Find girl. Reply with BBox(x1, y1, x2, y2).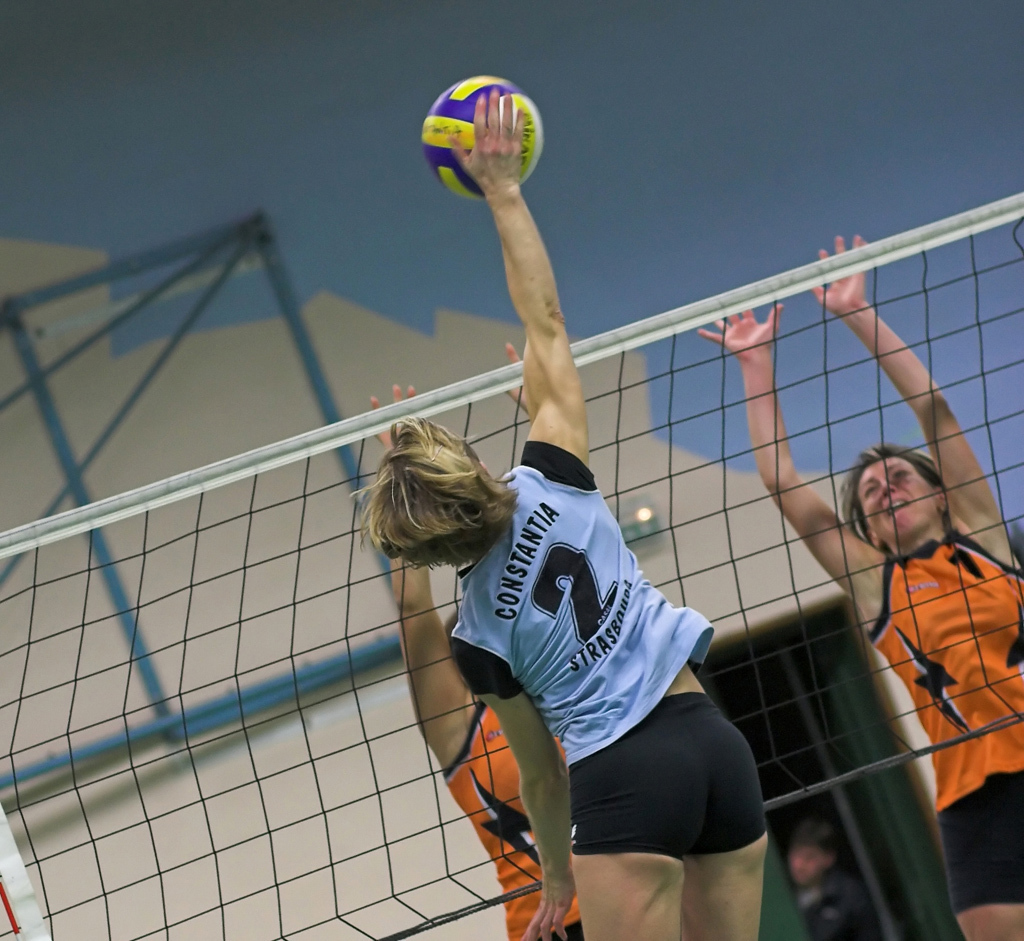
BBox(689, 228, 1023, 936).
